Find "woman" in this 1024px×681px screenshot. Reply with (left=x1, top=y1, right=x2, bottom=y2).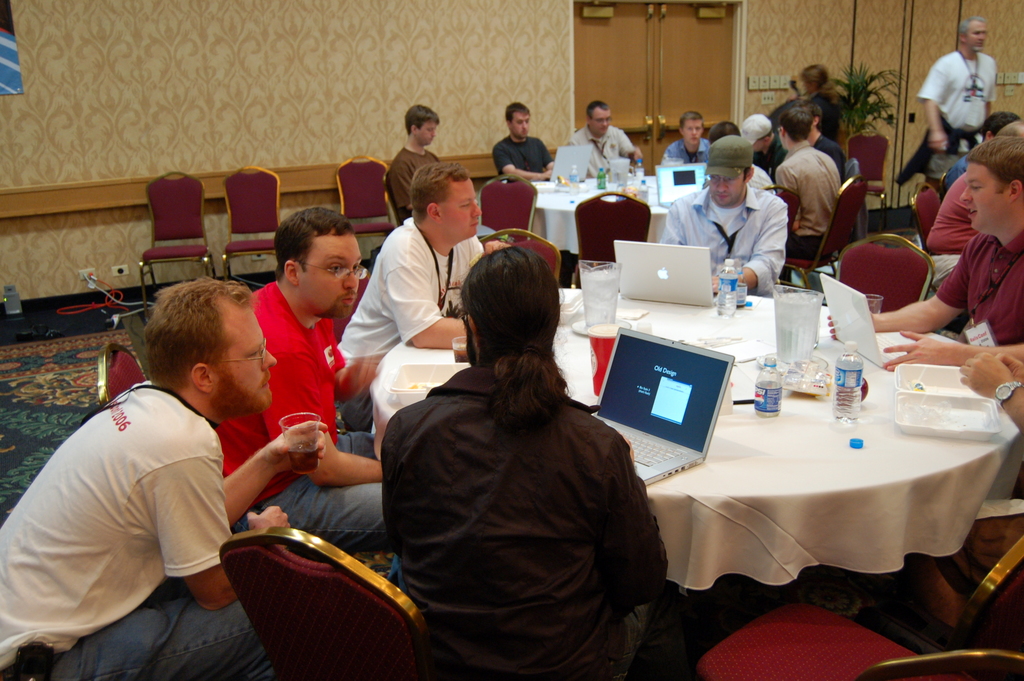
(left=799, top=63, right=837, bottom=140).
